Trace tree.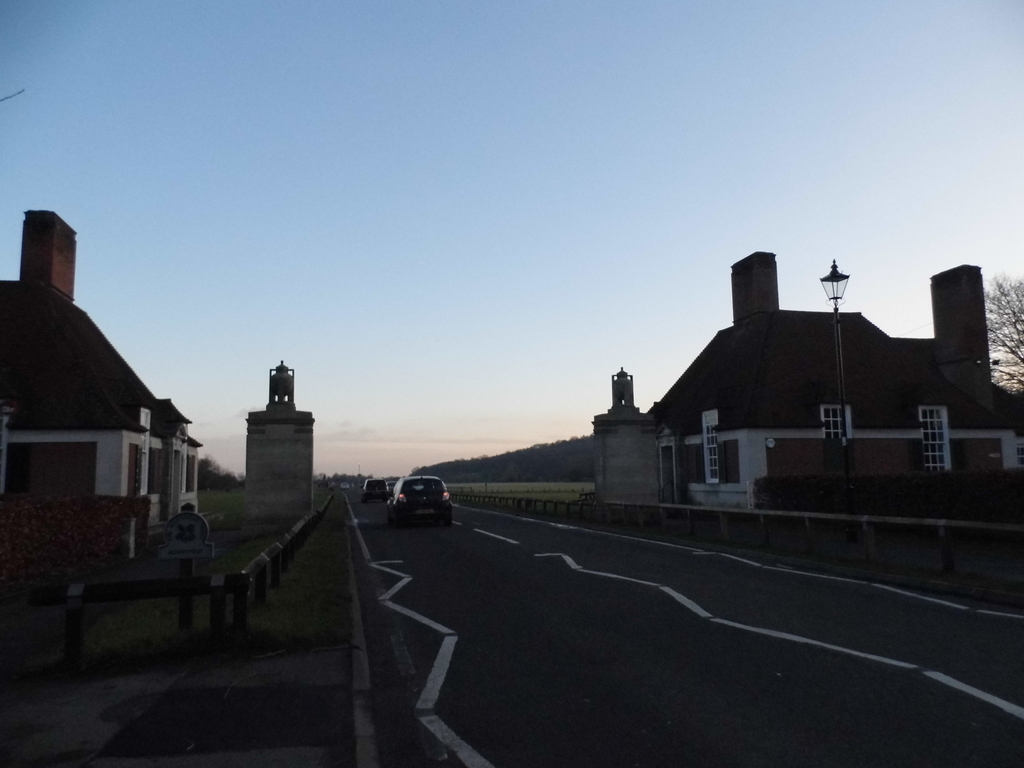
Traced to box(202, 452, 237, 491).
